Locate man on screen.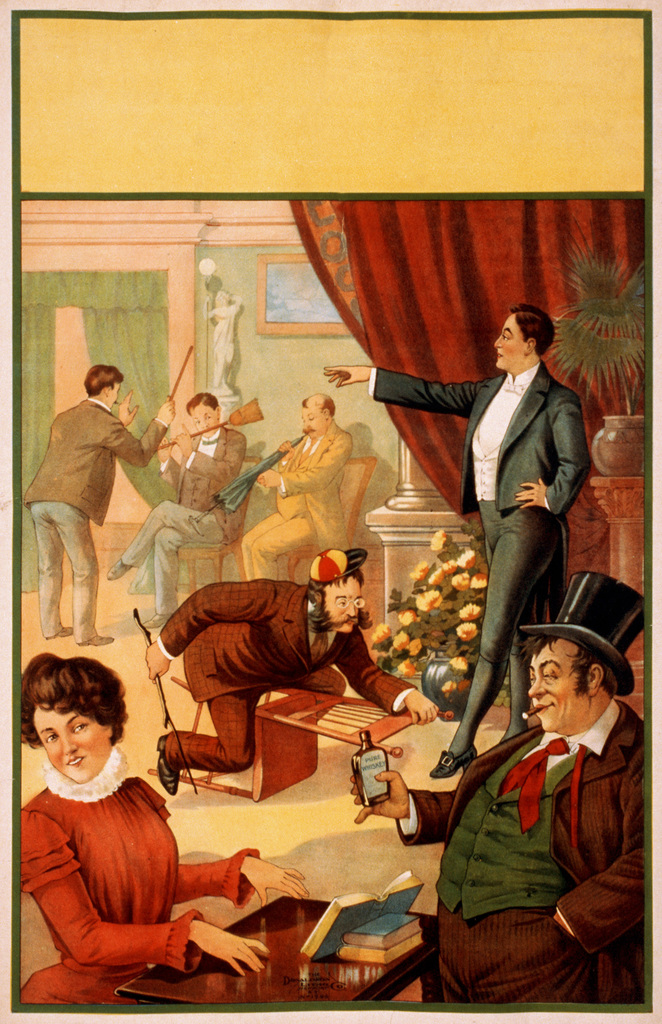
On screen at box=[24, 362, 174, 648].
